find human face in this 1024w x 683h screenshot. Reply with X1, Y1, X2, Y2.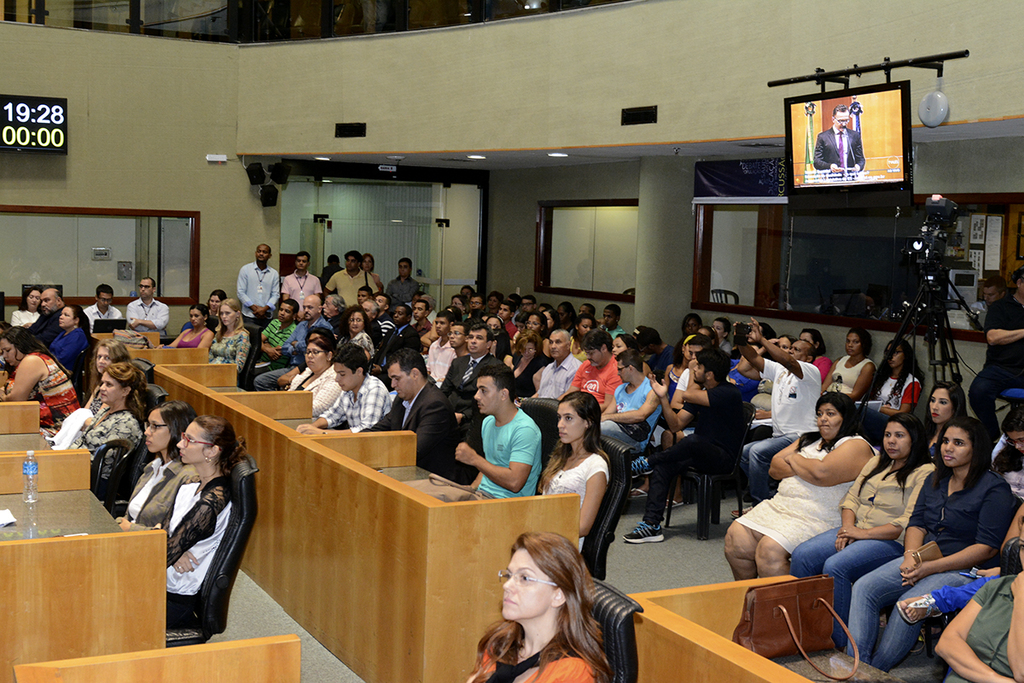
588, 347, 601, 369.
